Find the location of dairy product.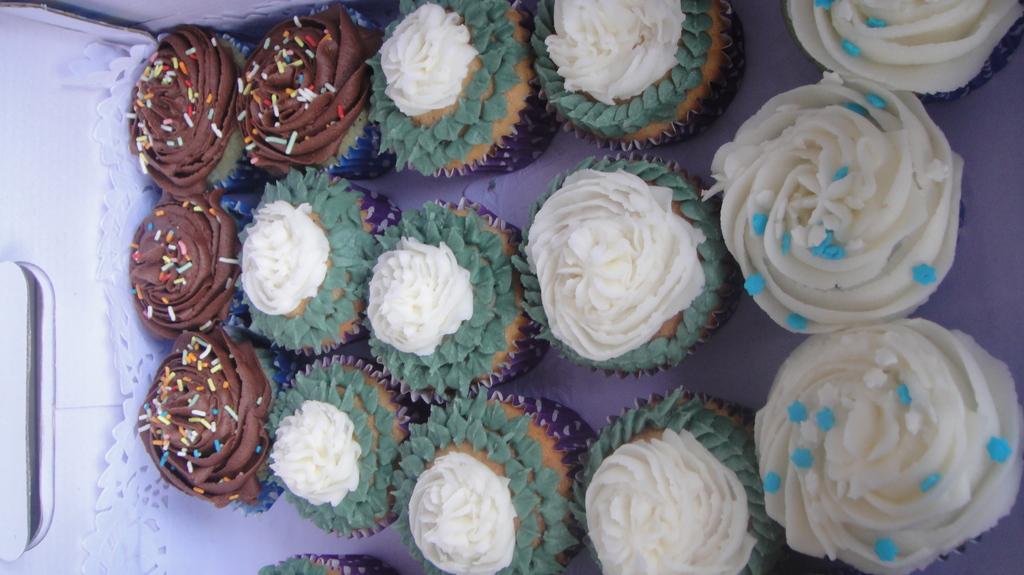
Location: region(355, 0, 527, 164).
